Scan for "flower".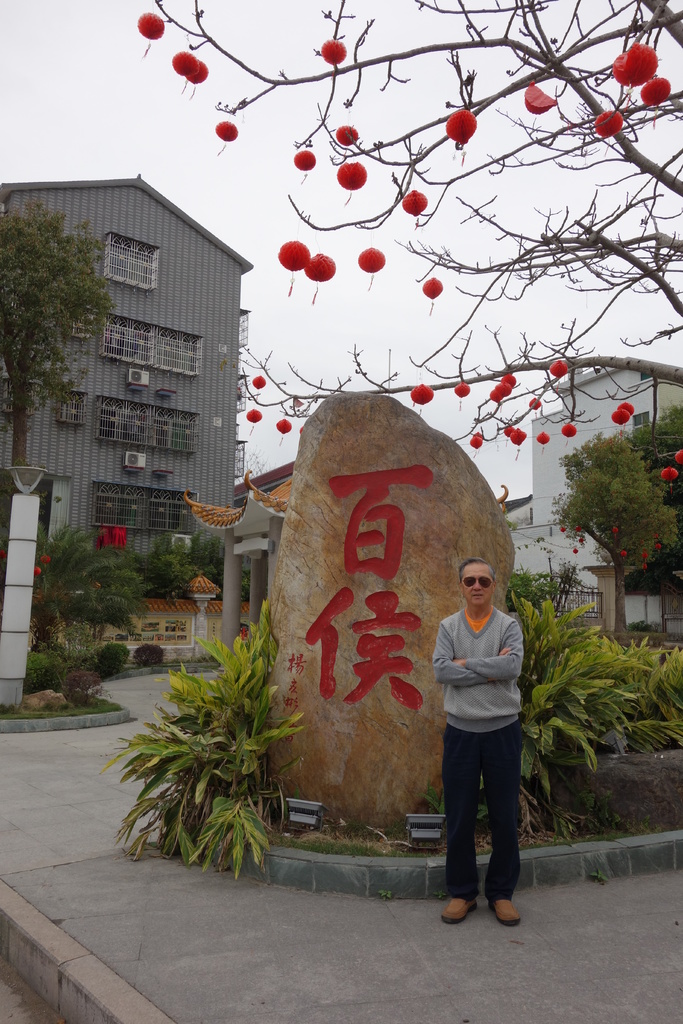
Scan result: x1=360, y1=252, x2=386, y2=273.
